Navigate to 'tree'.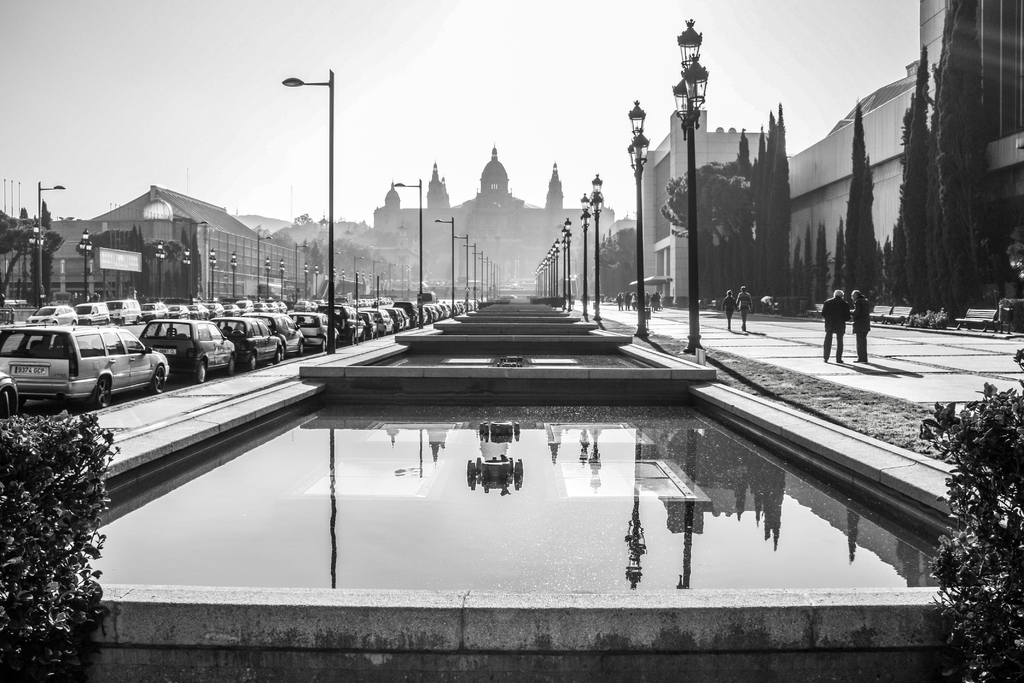
Navigation target: crop(803, 220, 815, 312).
